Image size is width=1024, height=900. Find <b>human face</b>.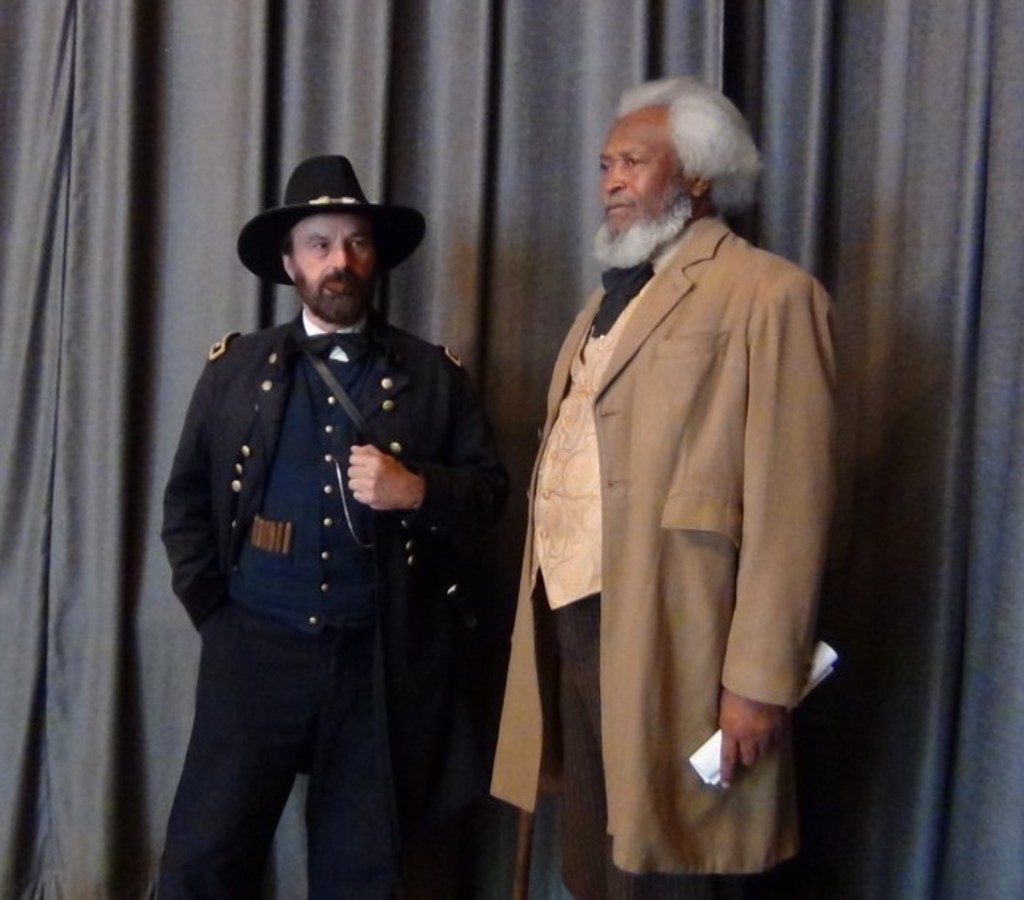
Rect(291, 207, 374, 326).
